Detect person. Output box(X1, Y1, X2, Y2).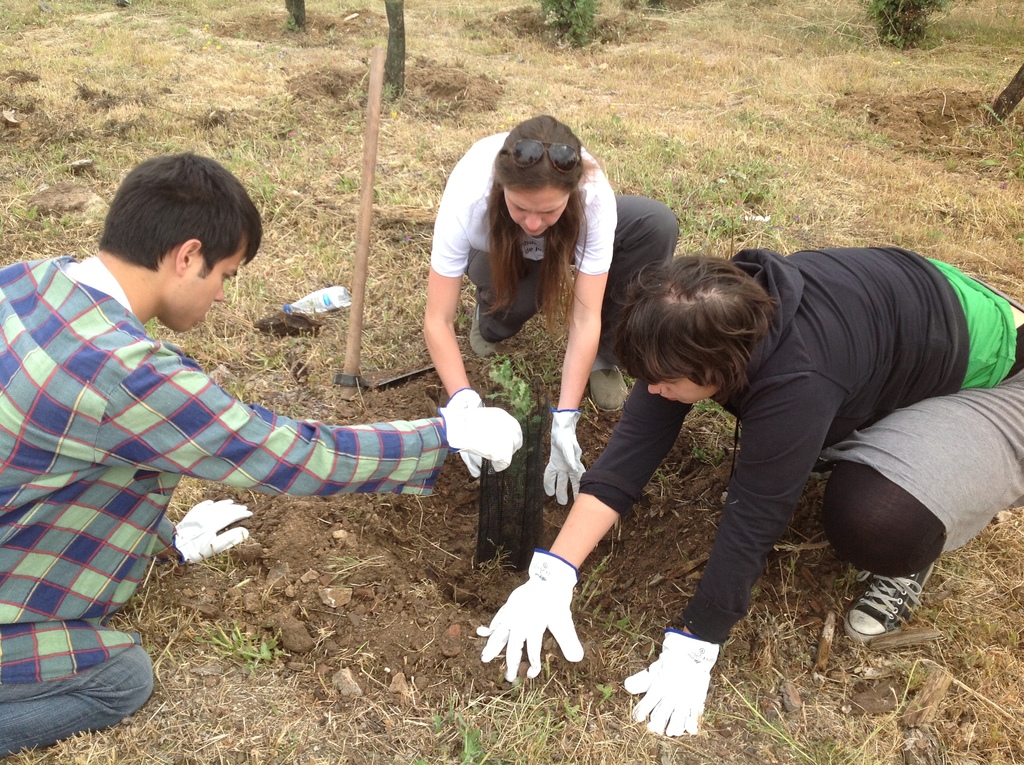
box(0, 152, 526, 760).
